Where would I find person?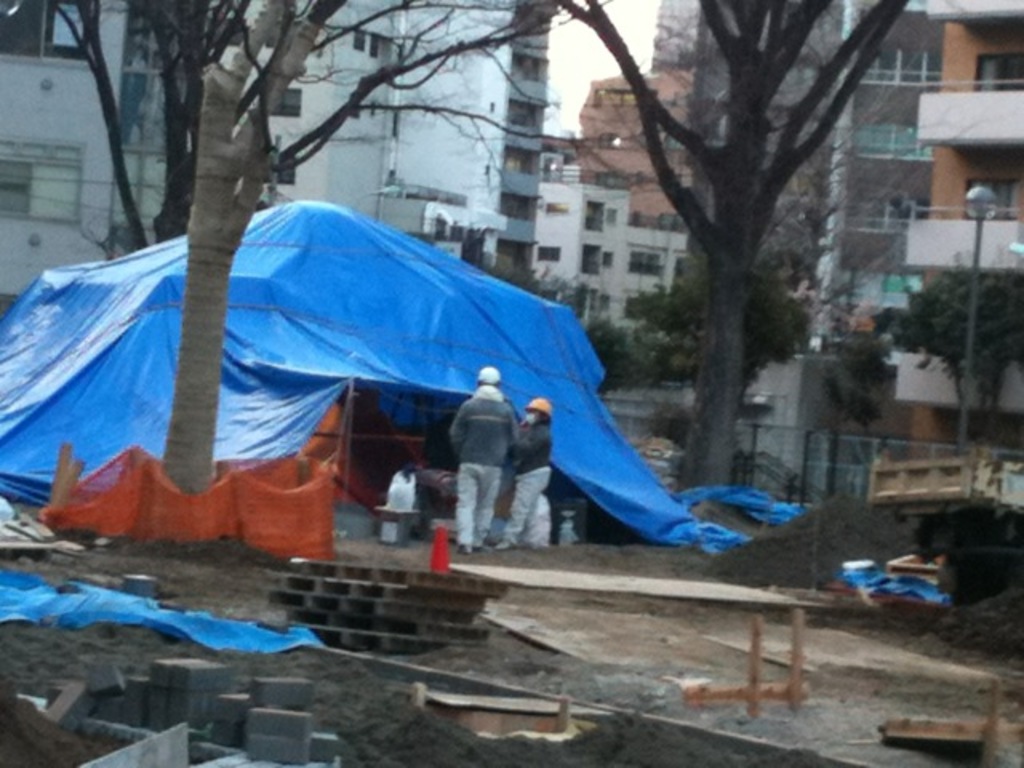
At rect(442, 370, 522, 526).
